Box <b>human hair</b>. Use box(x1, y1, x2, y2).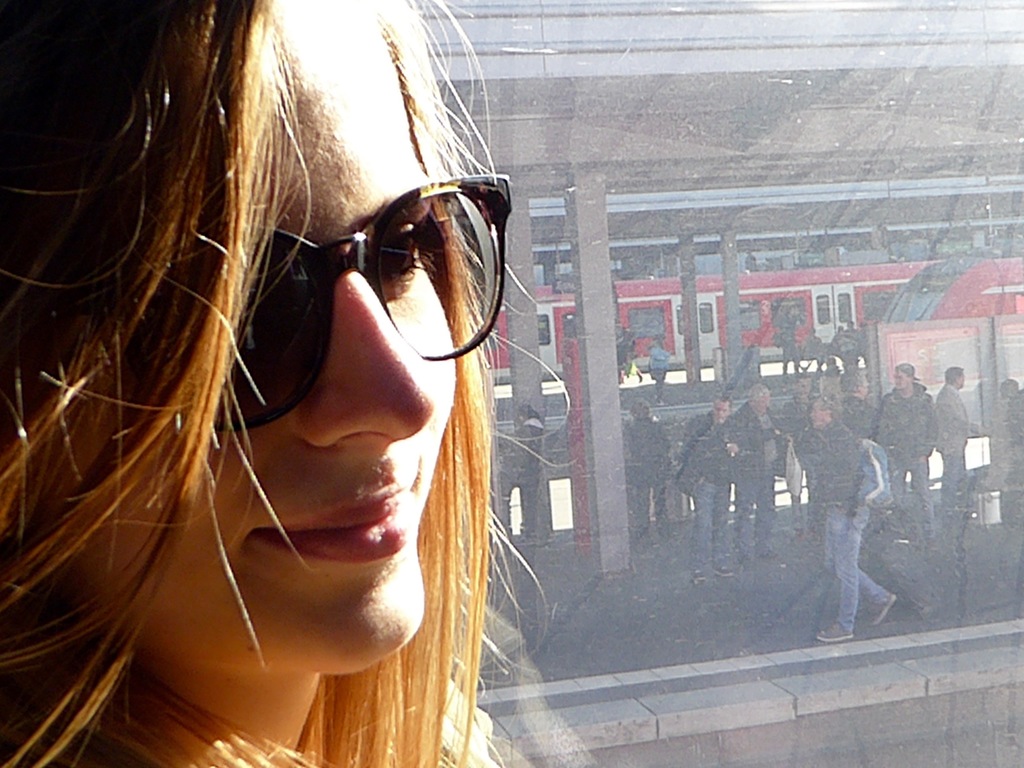
box(751, 384, 770, 393).
